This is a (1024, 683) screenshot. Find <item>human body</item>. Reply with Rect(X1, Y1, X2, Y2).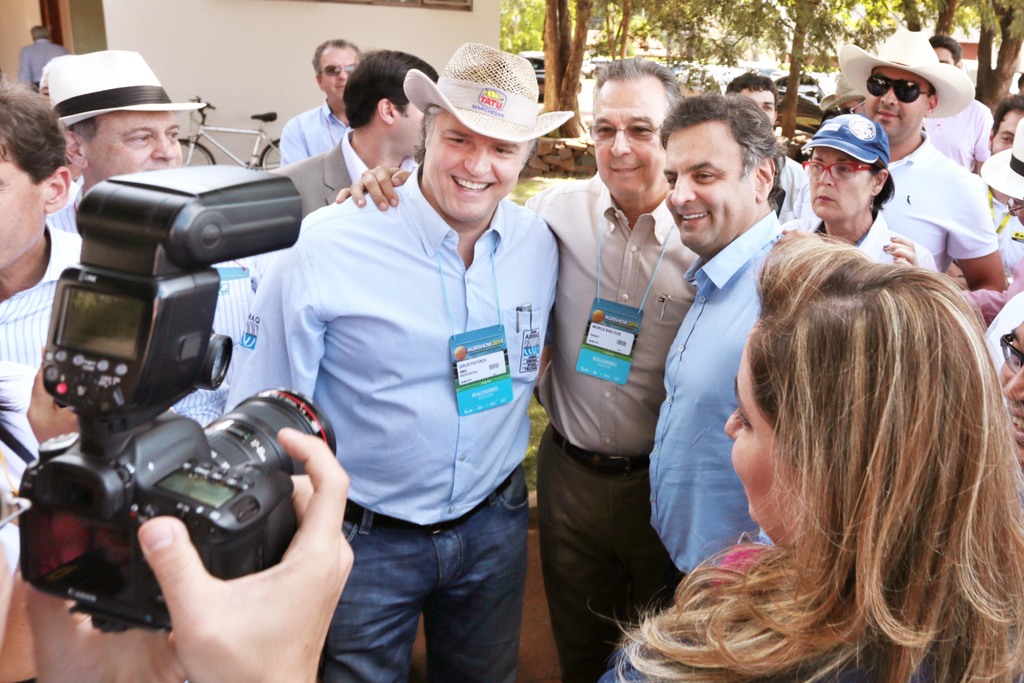
Rect(18, 38, 67, 95).
